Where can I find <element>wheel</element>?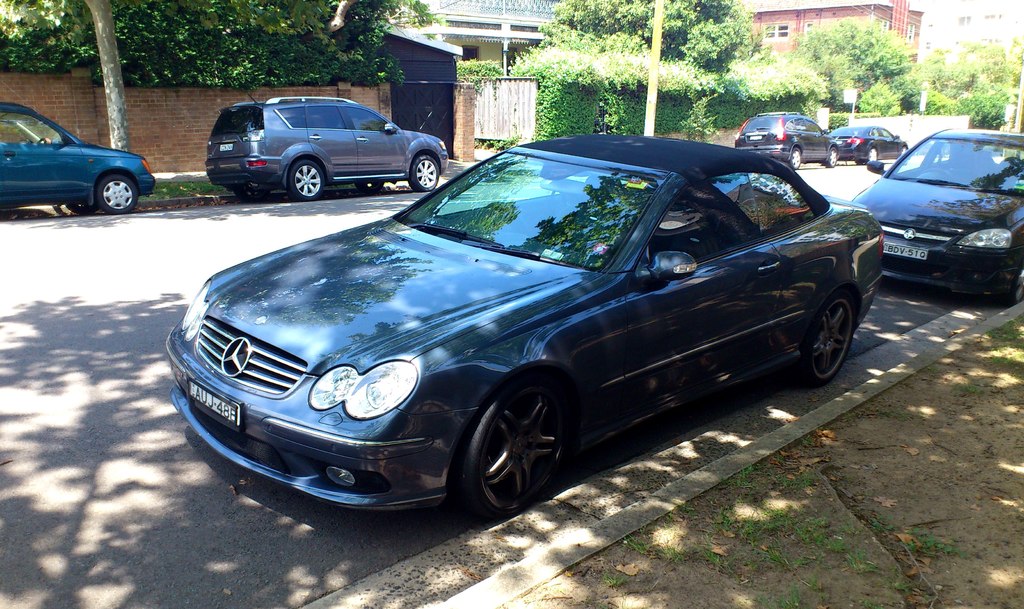
You can find it at [924, 167, 952, 181].
